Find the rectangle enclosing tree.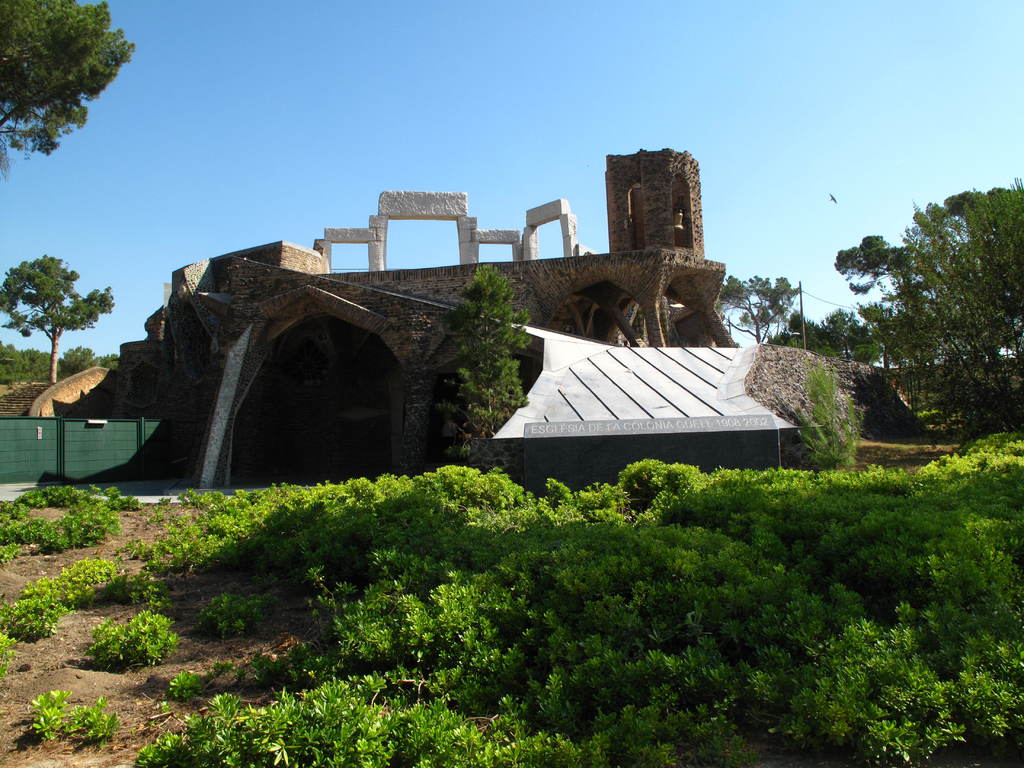
<bbox>851, 175, 1022, 446</bbox>.
